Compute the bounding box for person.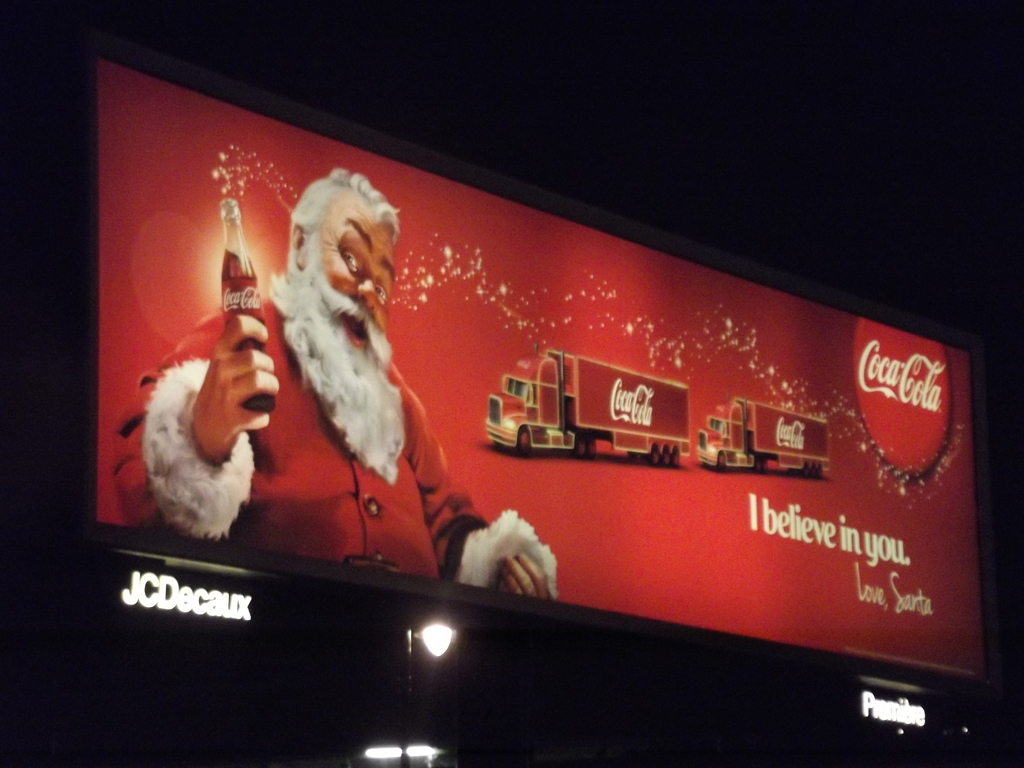
{"left": 180, "top": 166, "right": 429, "bottom": 605}.
